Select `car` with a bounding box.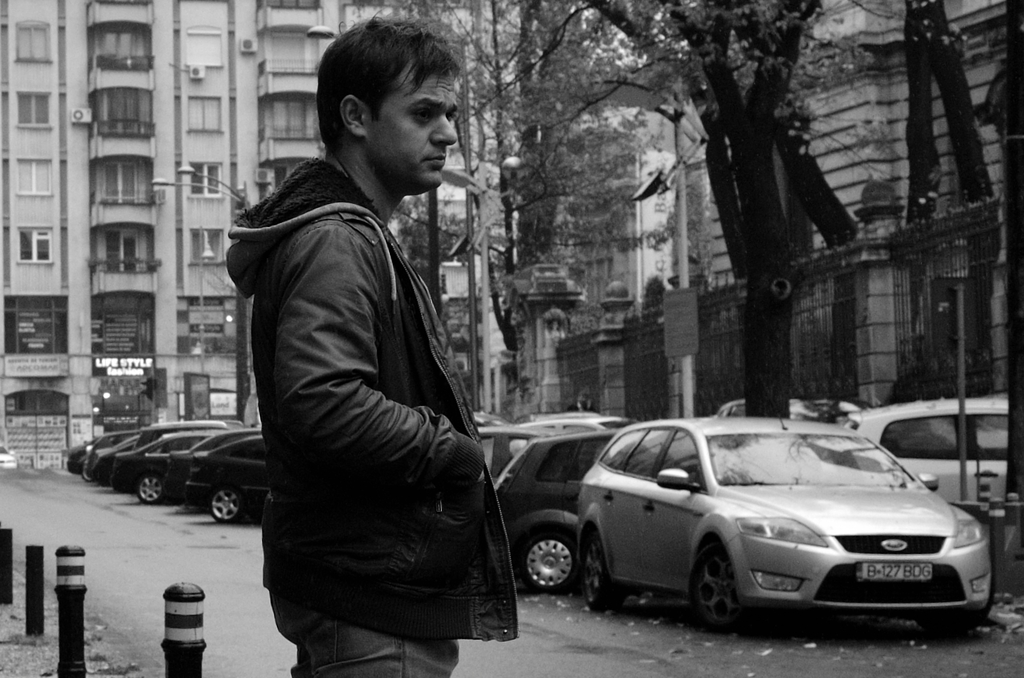
(481, 425, 631, 593).
